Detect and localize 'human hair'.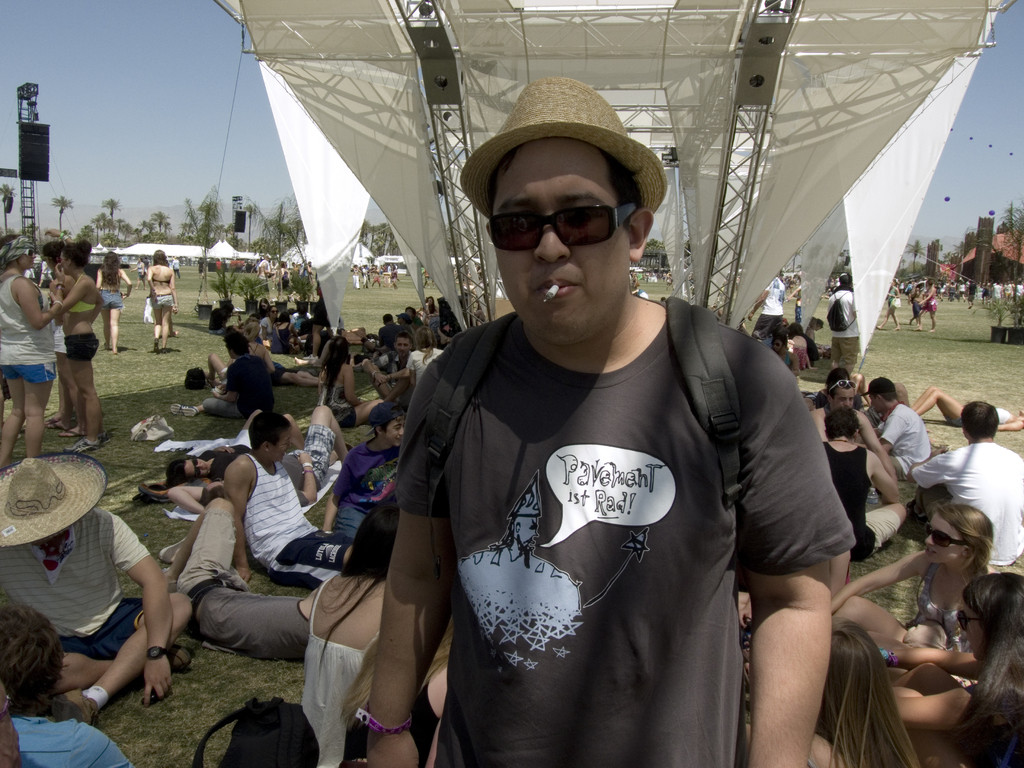
Localized at (left=221, top=328, right=249, bottom=353).
